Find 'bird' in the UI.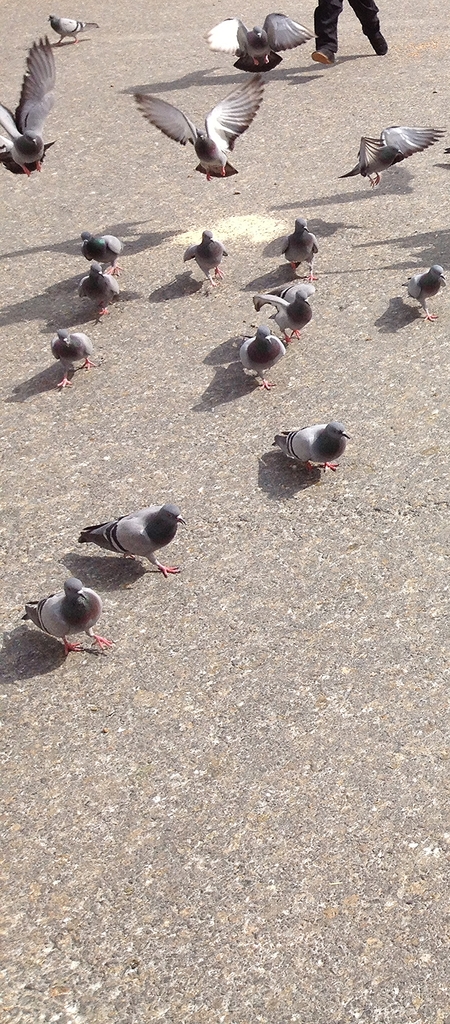
UI element at <region>0, 40, 60, 176</region>.
